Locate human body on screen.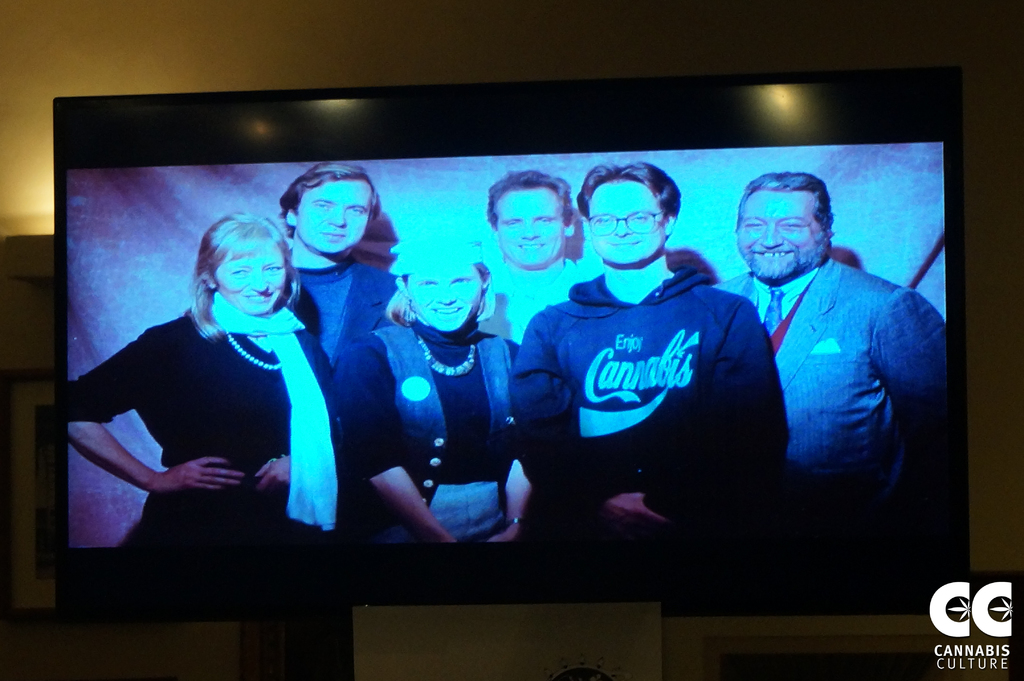
On screen at pyautogui.locateOnScreen(85, 213, 349, 573).
